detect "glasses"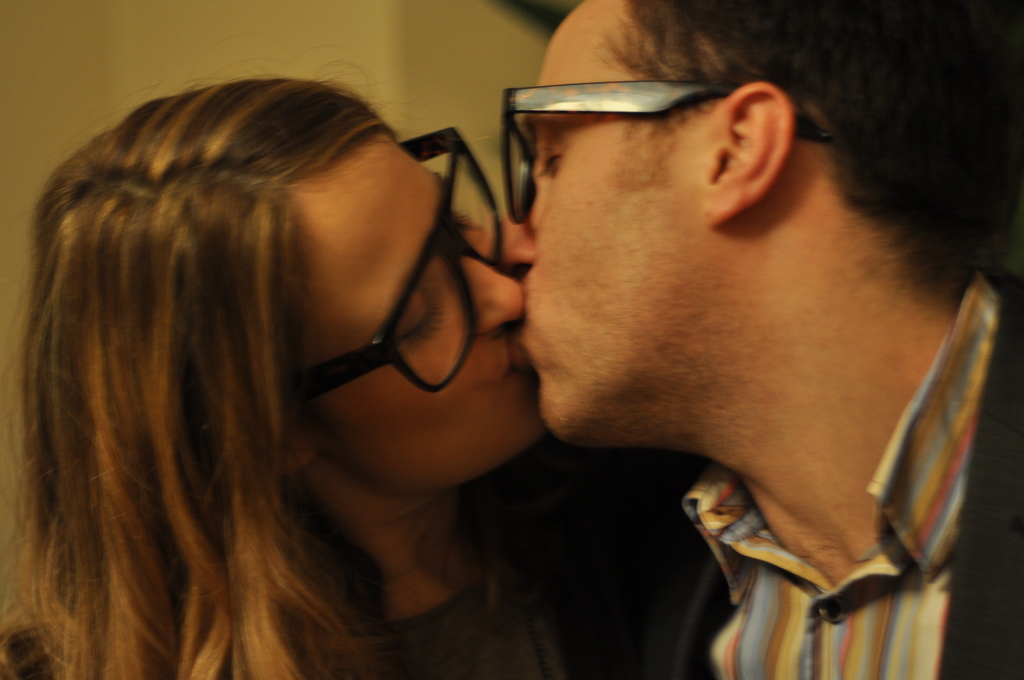
BBox(291, 125, 501, 396)
